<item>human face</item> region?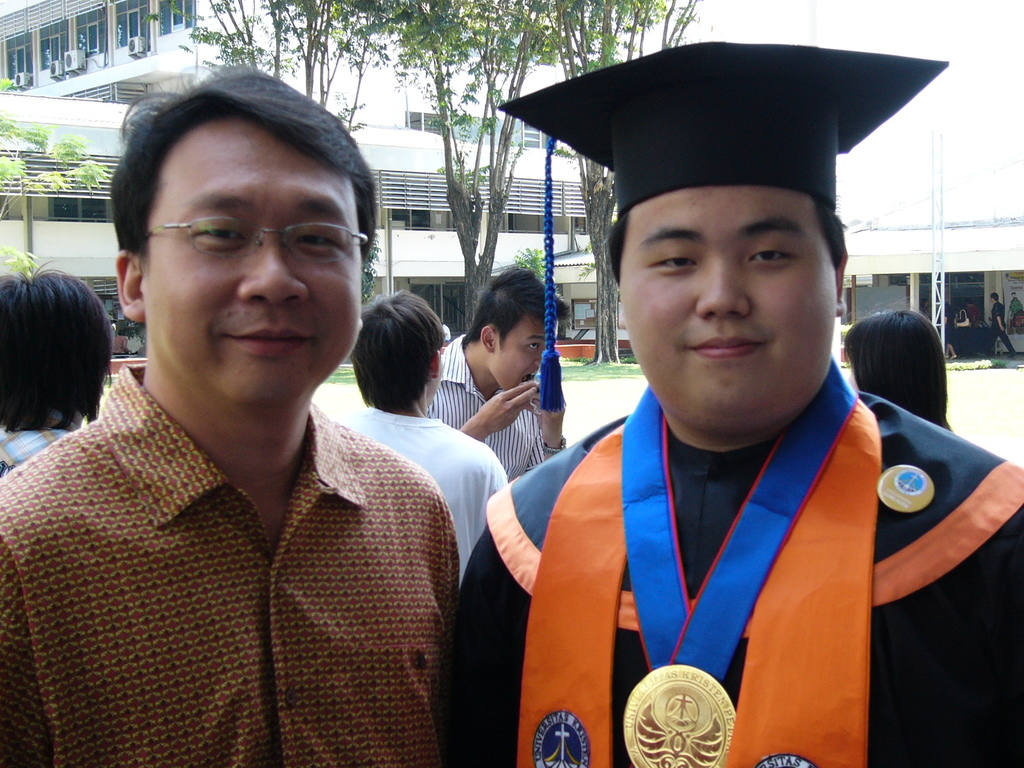
select_region(616, 182, 835, 430)
